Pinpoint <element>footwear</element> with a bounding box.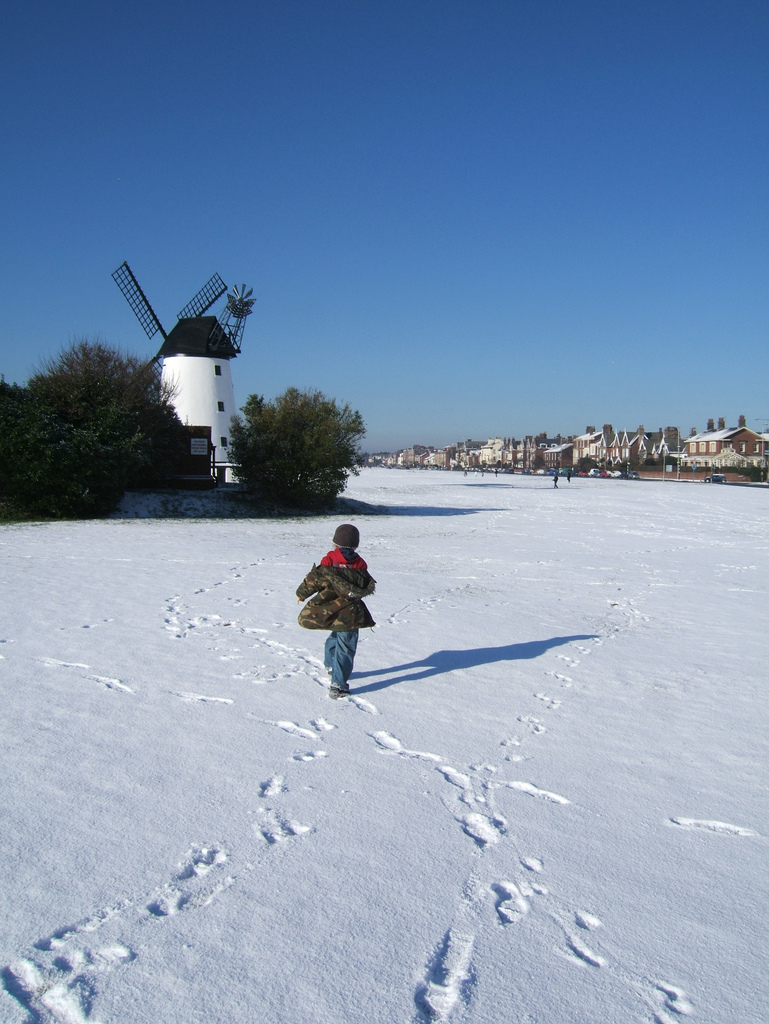
Rect(327, 684, 346, 698).
